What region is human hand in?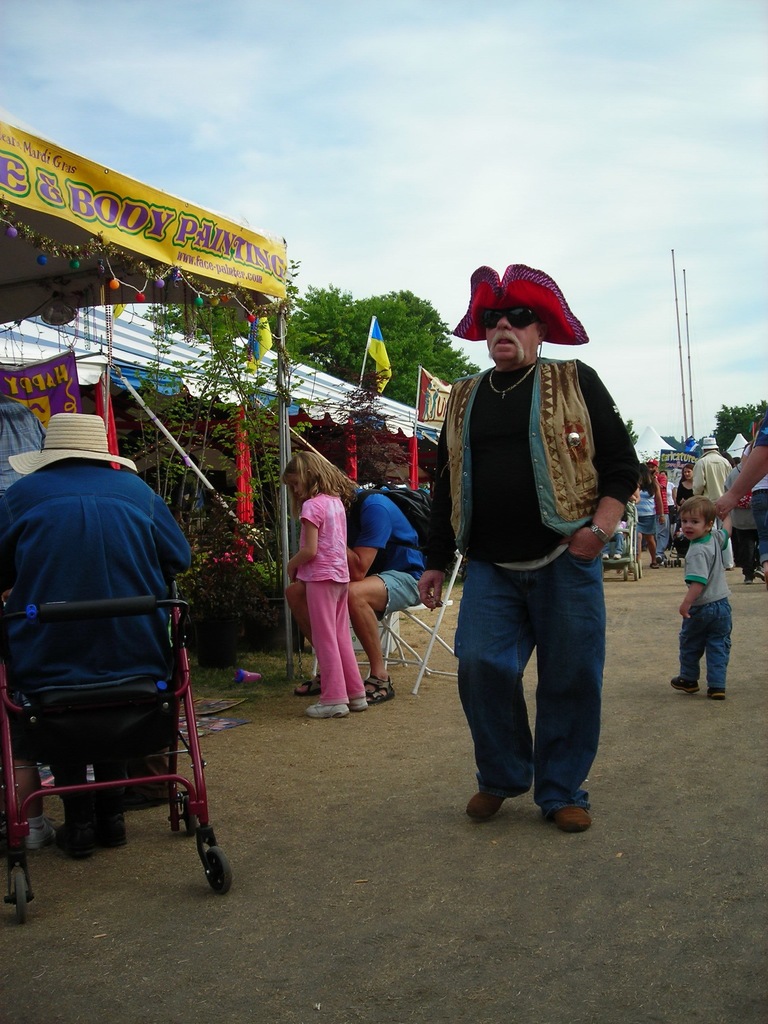
locate(416, 570, 446, 617).
